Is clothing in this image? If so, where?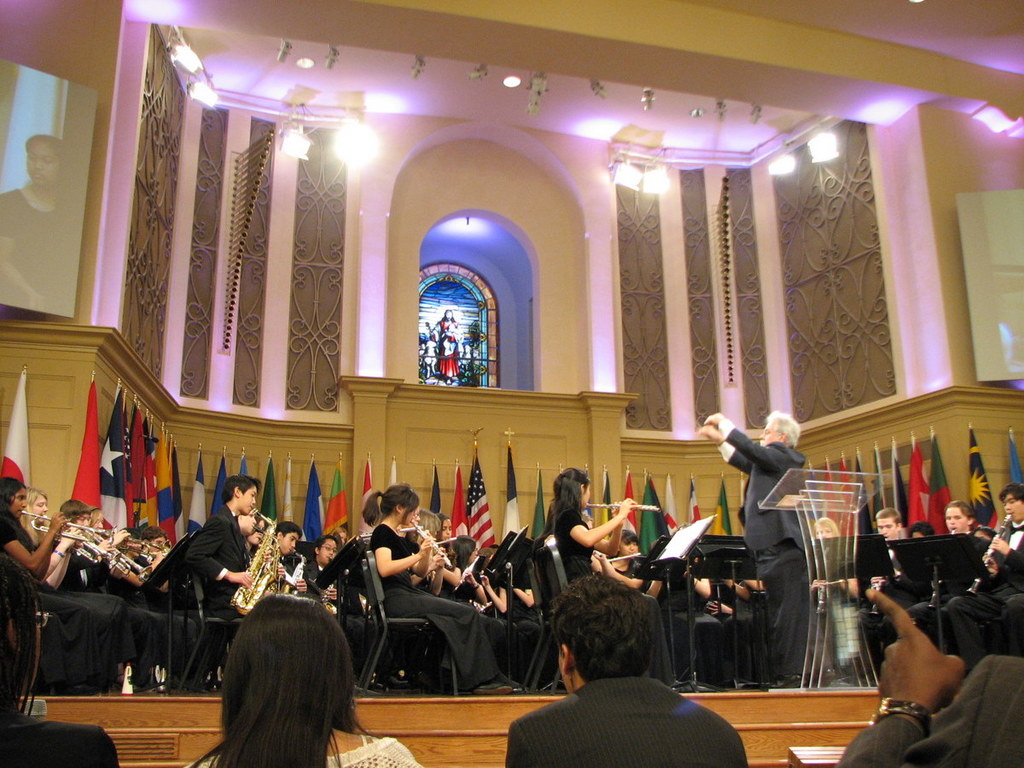
Yes, at x1=0 y1=187 x2=56 y2=305.
